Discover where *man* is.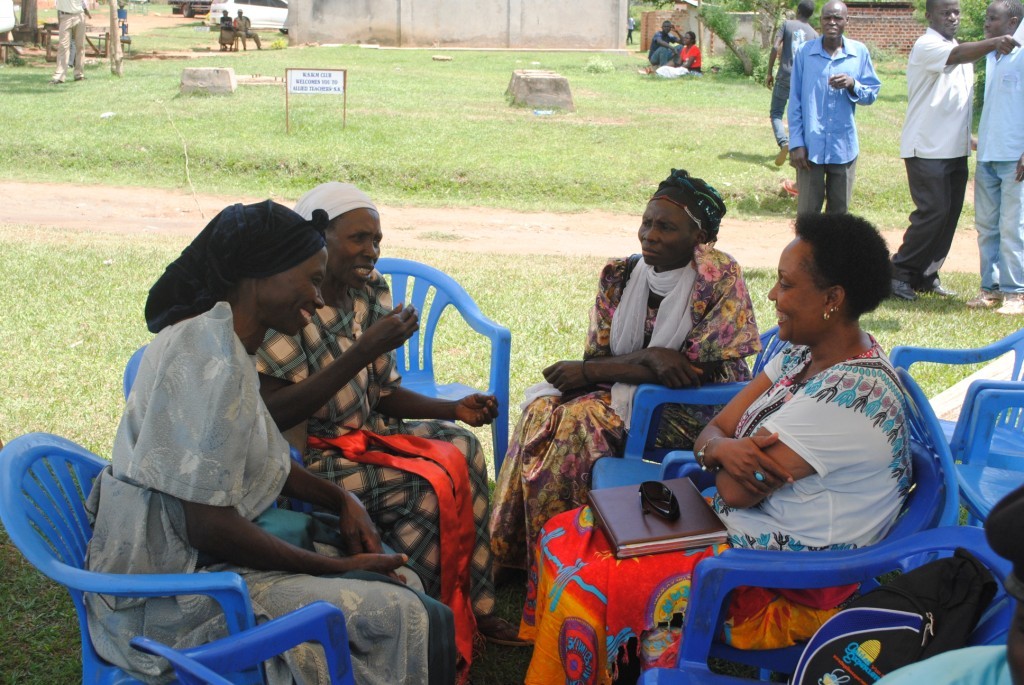
Discovered at 899 11 1002 293.
